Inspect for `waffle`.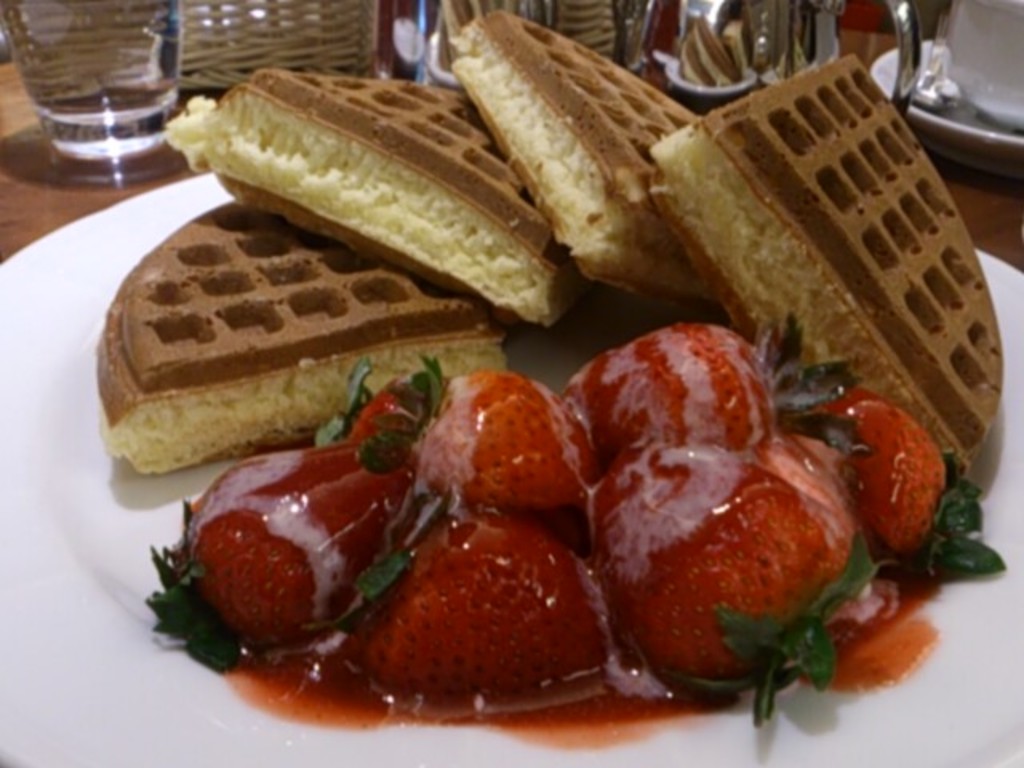
Inspection: box(634, 46, 1006, 482).
